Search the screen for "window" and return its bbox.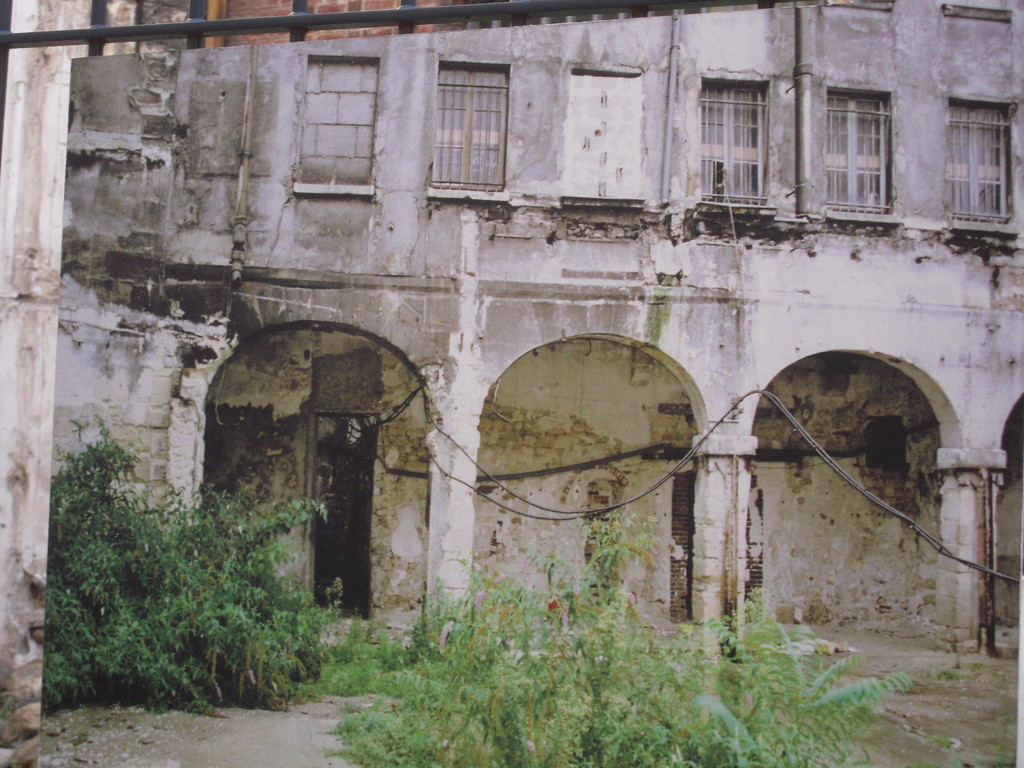
Found: [698, 84, 768, 207].
